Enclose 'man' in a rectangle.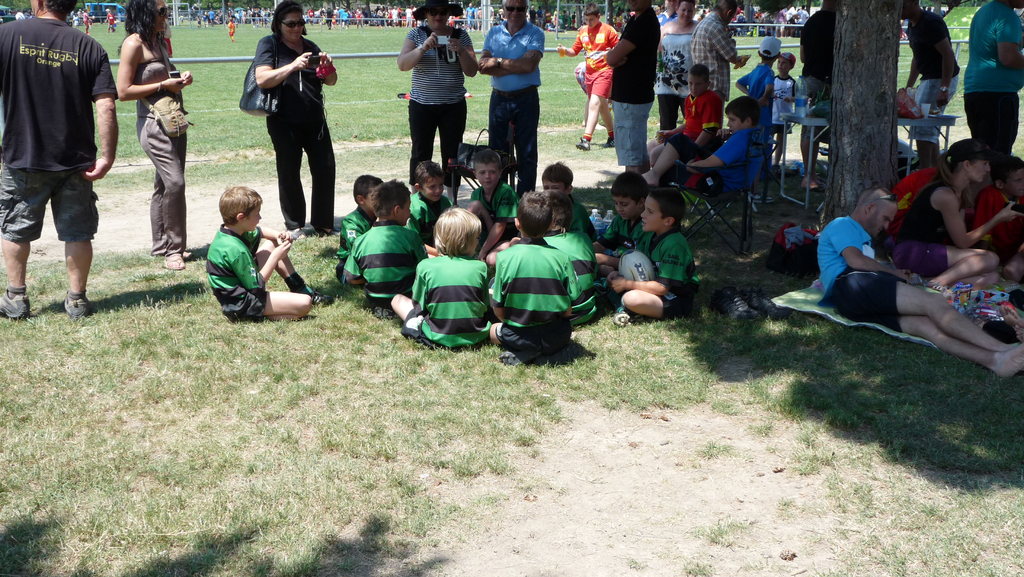
[817, 183, 1023, 378].
